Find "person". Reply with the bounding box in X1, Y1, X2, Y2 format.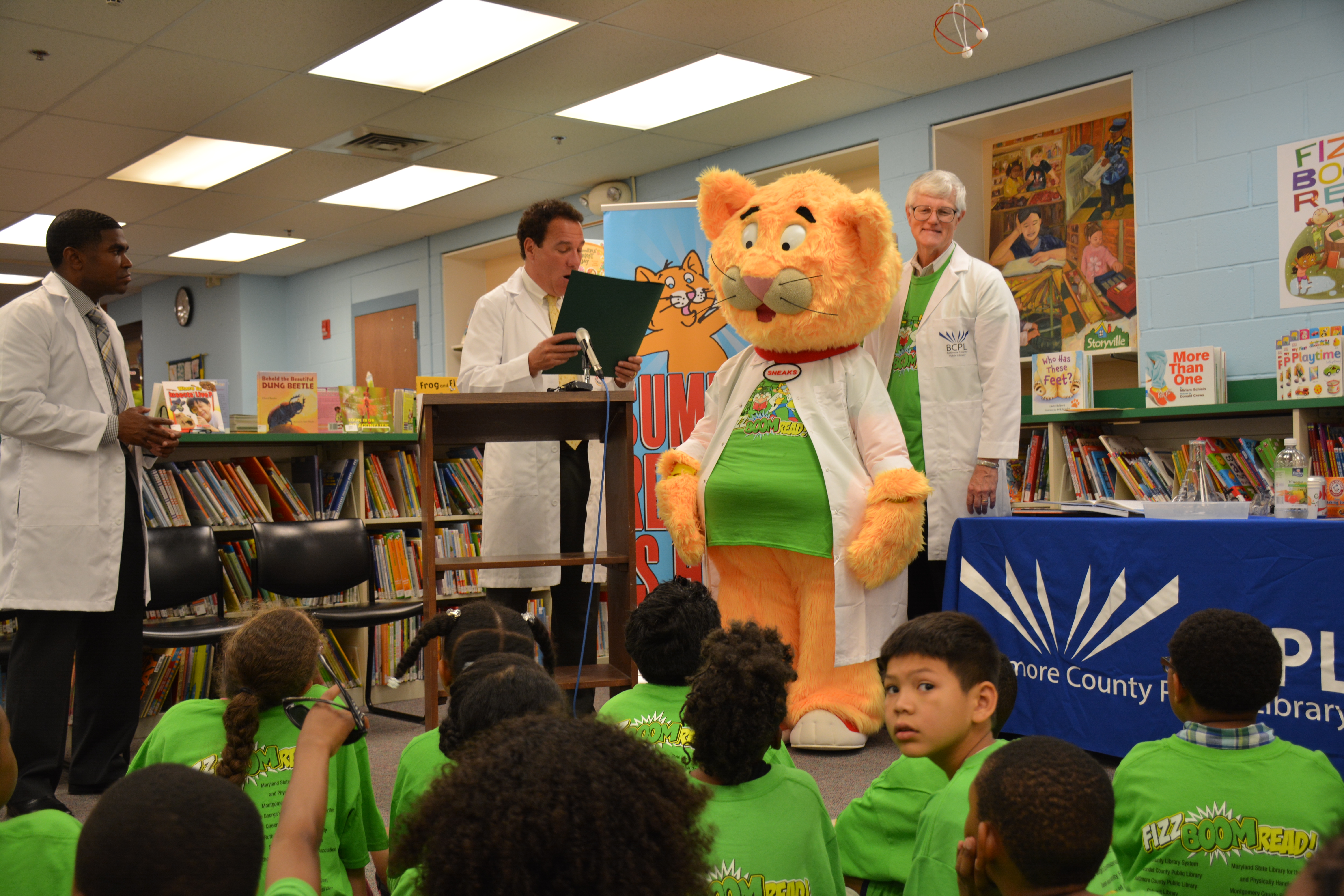
102, 45, 144, 162.
